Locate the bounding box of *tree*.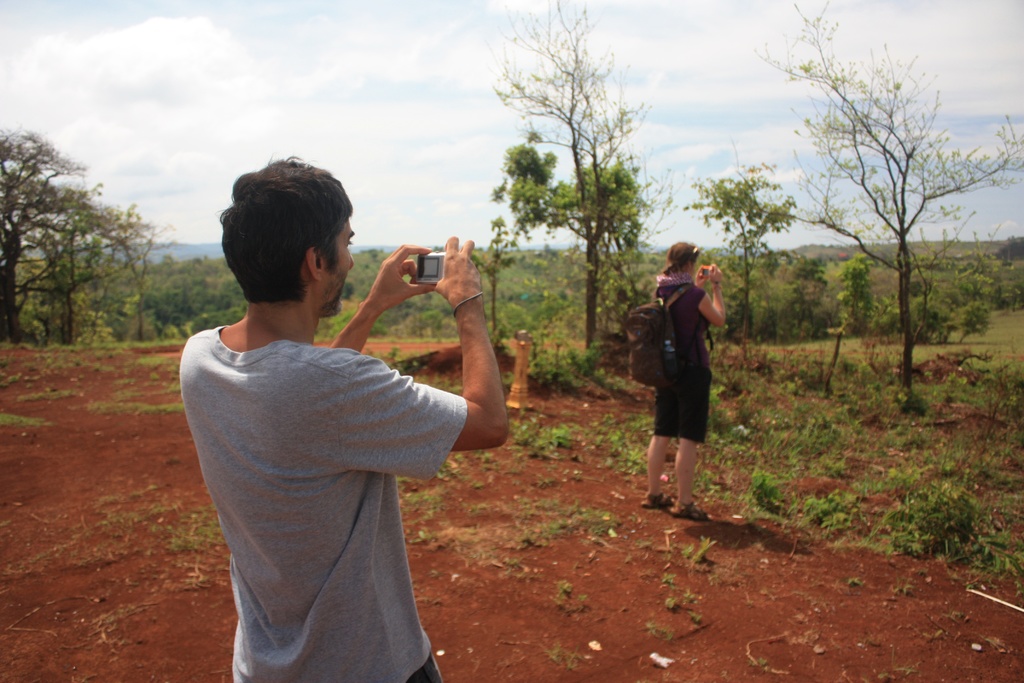
Bounding box: 418 309 445 331.
